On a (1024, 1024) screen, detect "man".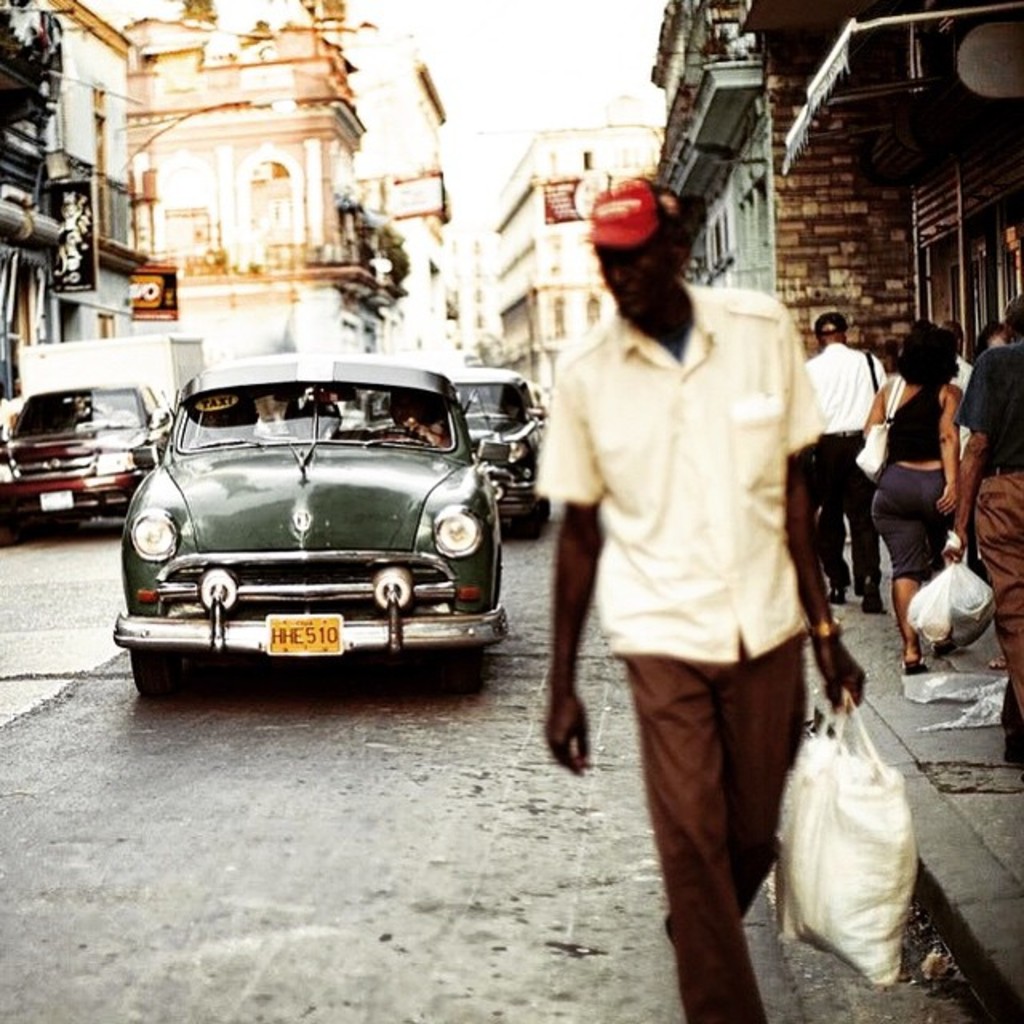
<bbox>944, 293, 1022, 760</bbox>.
